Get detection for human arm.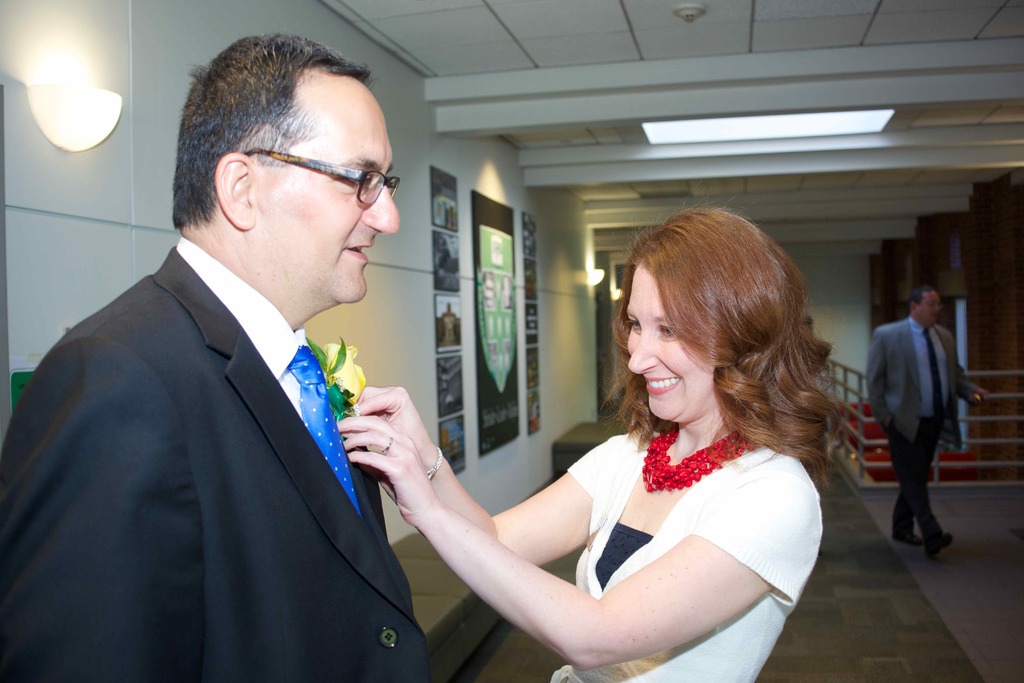
Detection: left=865, top=325, right=893, bottom=431.
